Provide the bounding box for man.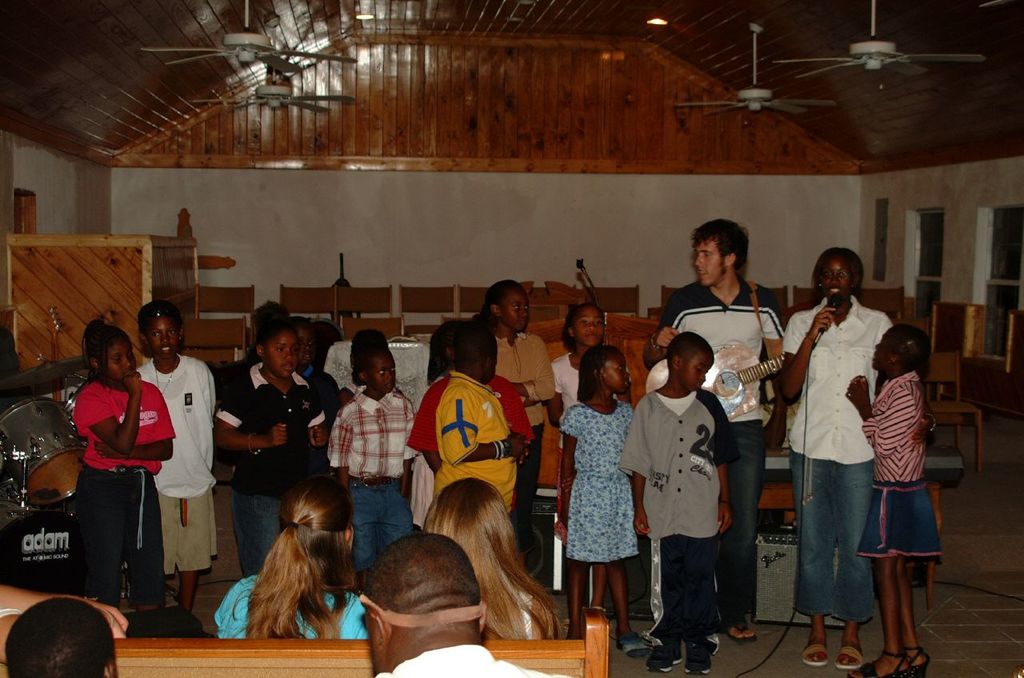
region(653, 217, 783, 644).
